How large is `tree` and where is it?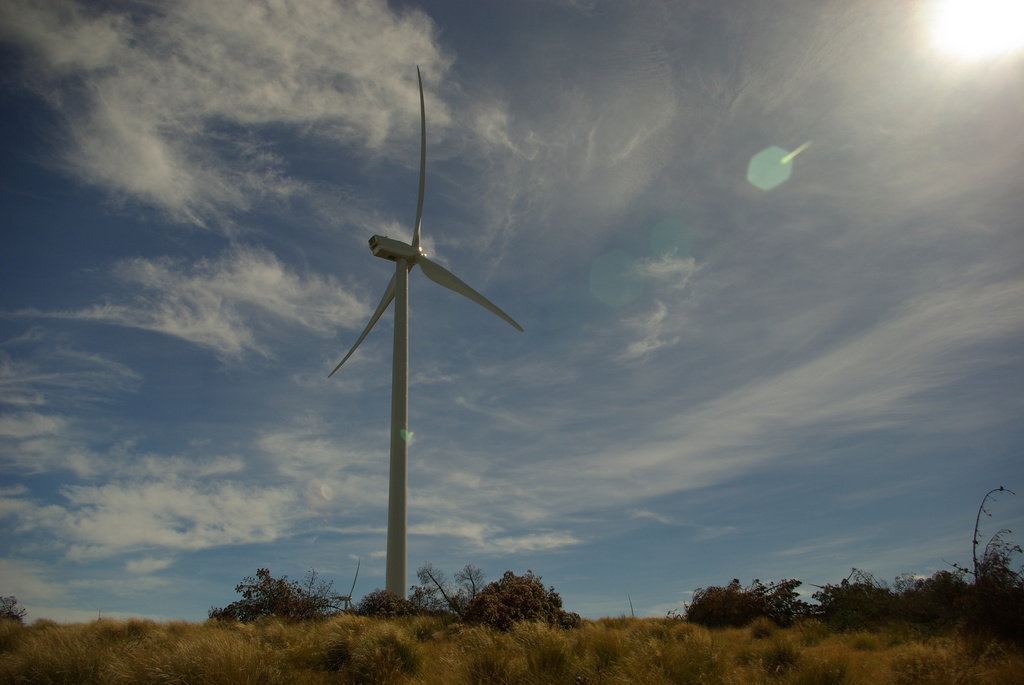
Bounding box: l=353, t=583, r=419, b=621.
